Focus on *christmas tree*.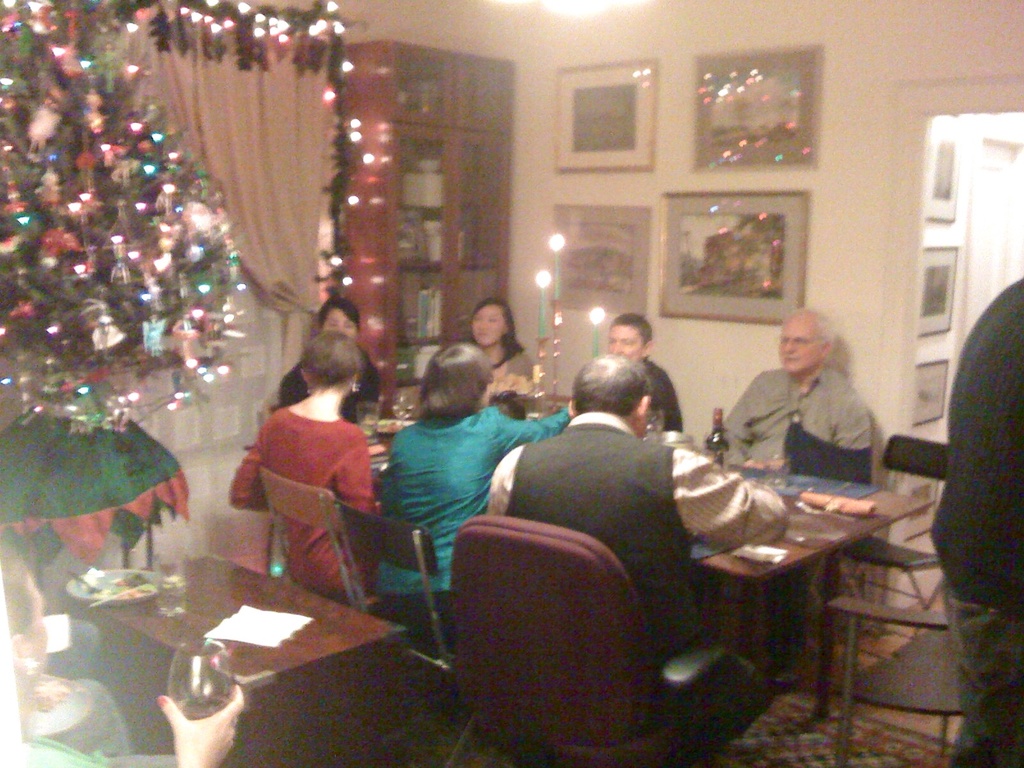
Focused at <box>0,0,246,461</box>.
